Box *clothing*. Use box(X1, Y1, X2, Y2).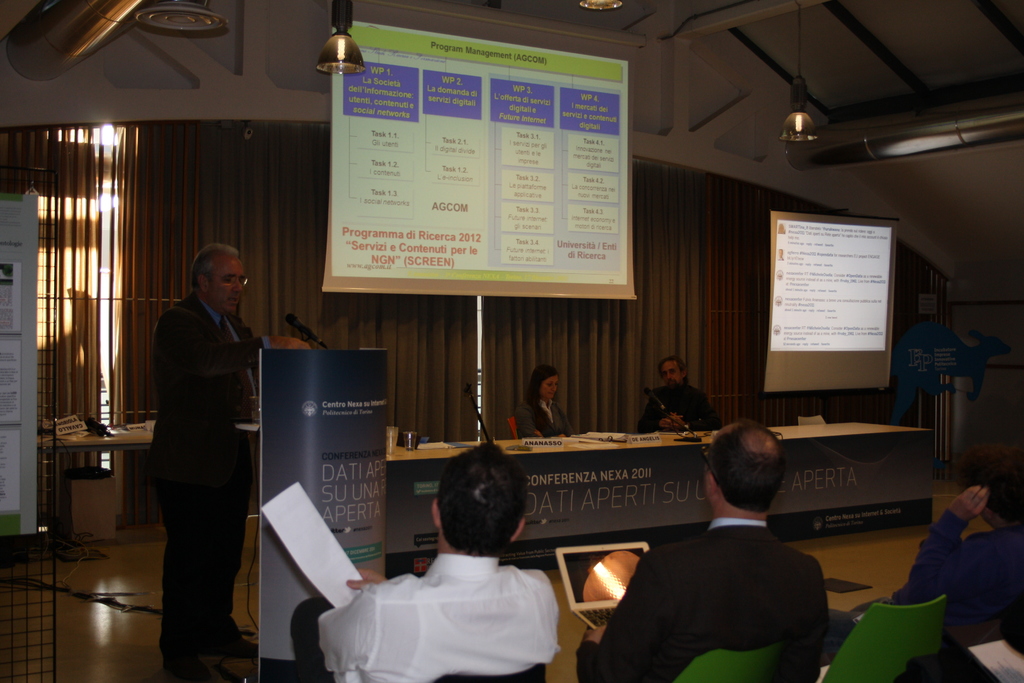
box(519, 399, 575, 441).
